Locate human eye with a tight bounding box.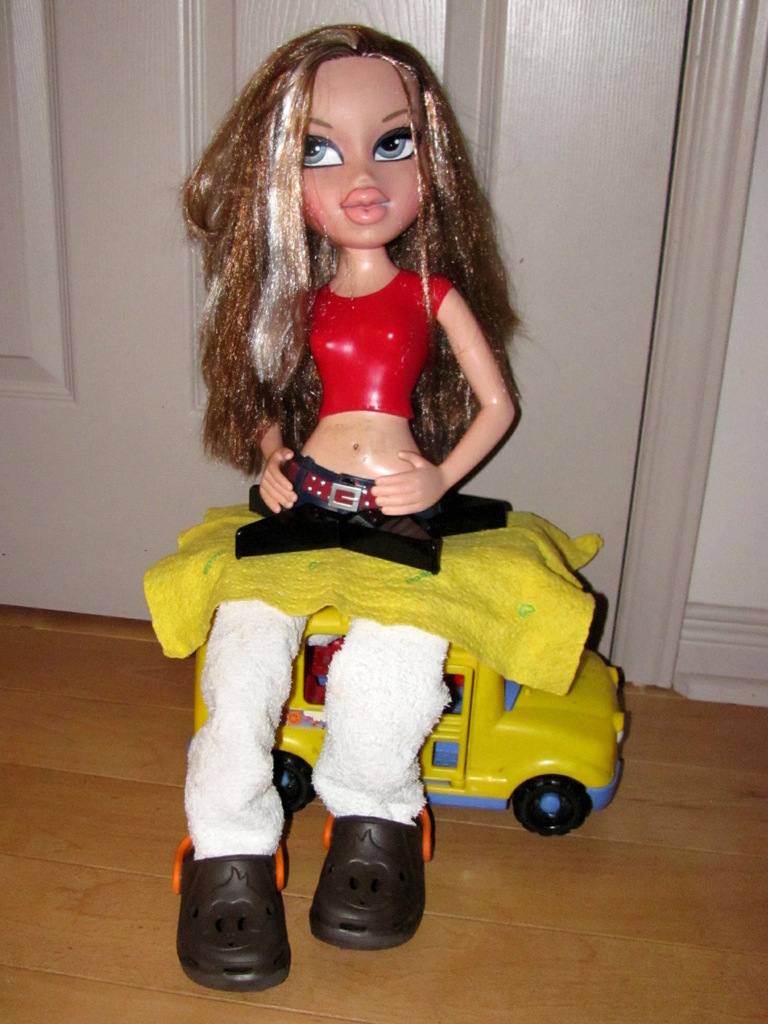
detection(369, 130, 420, 164).
